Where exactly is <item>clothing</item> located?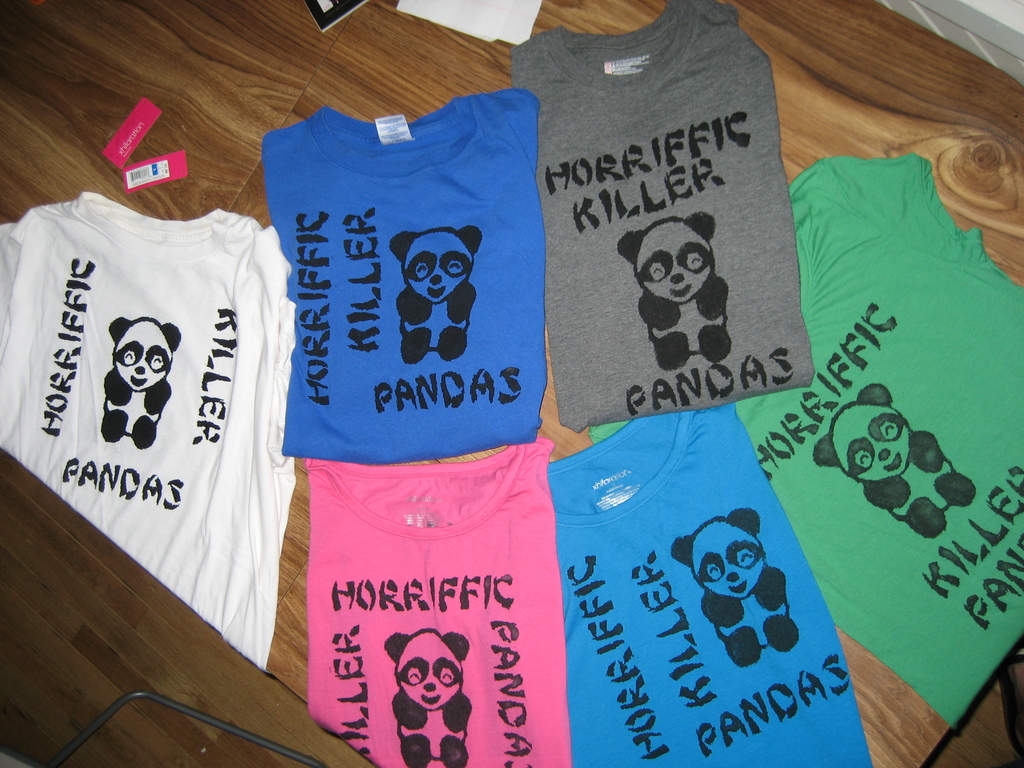
Its bounding box is 307, 438, 572, 767.
